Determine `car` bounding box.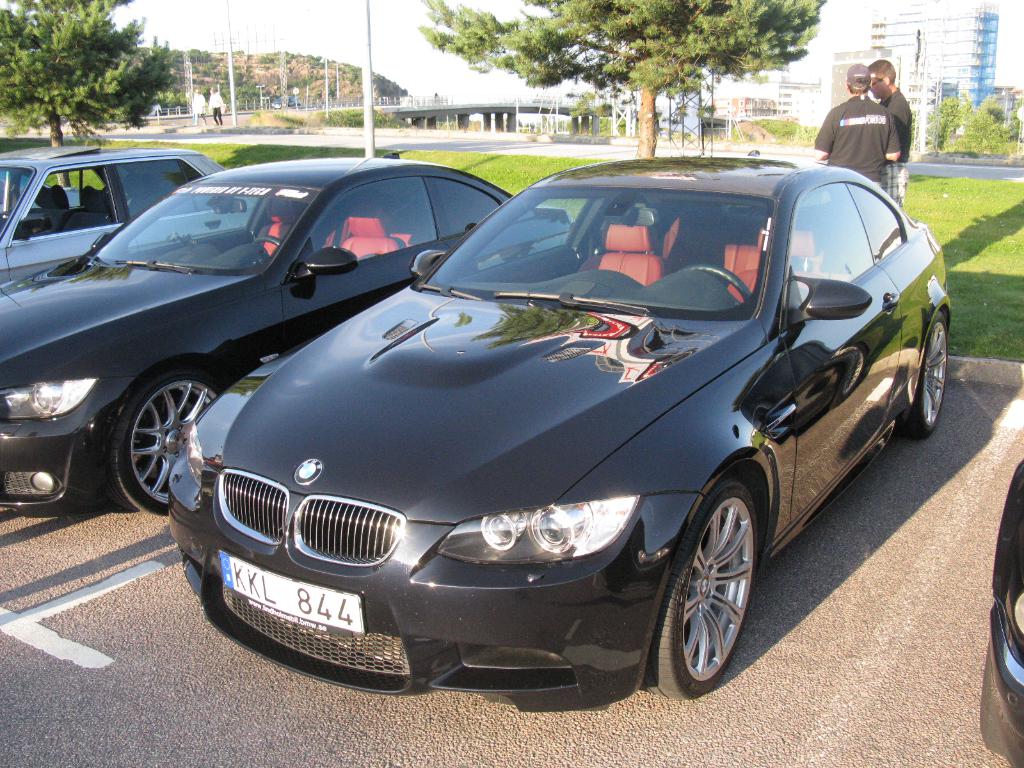
Determined: select_region(0, 145, 257, 284).
